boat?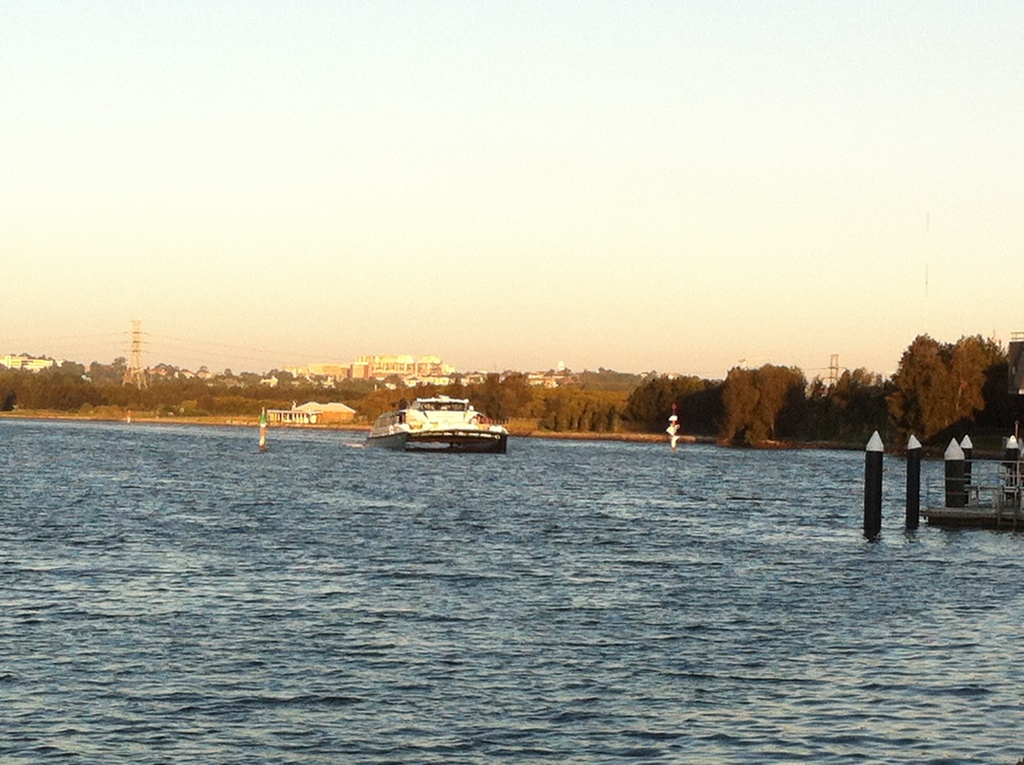
372, 387, 516, 459
